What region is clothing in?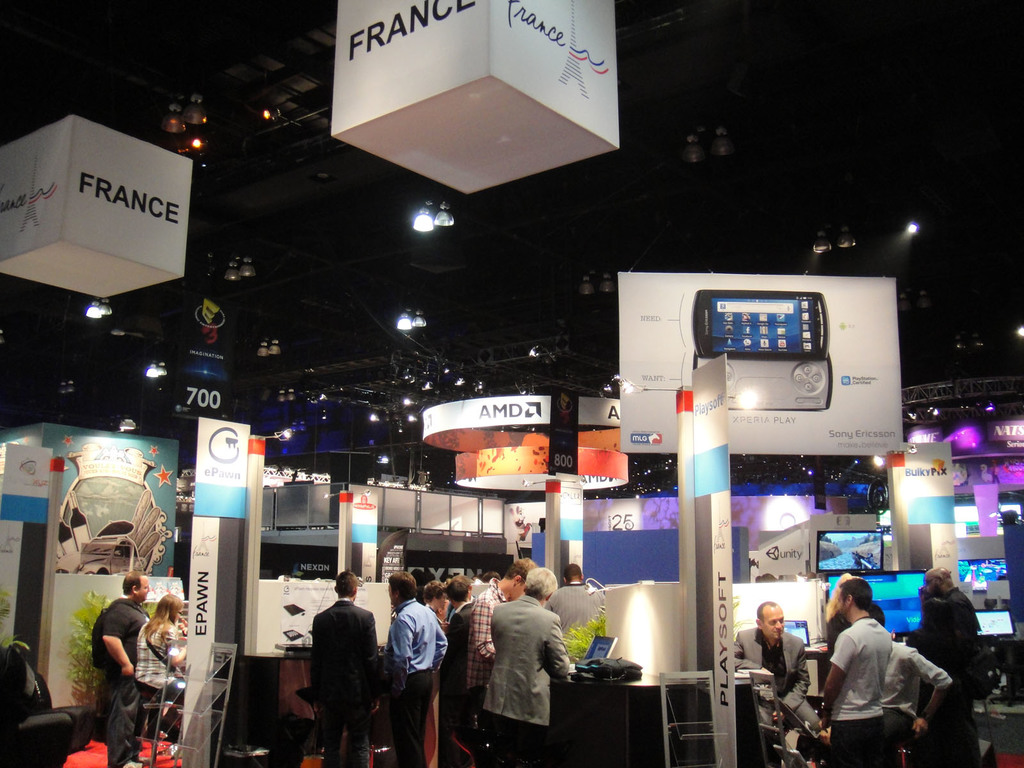
316/595/386/767.
